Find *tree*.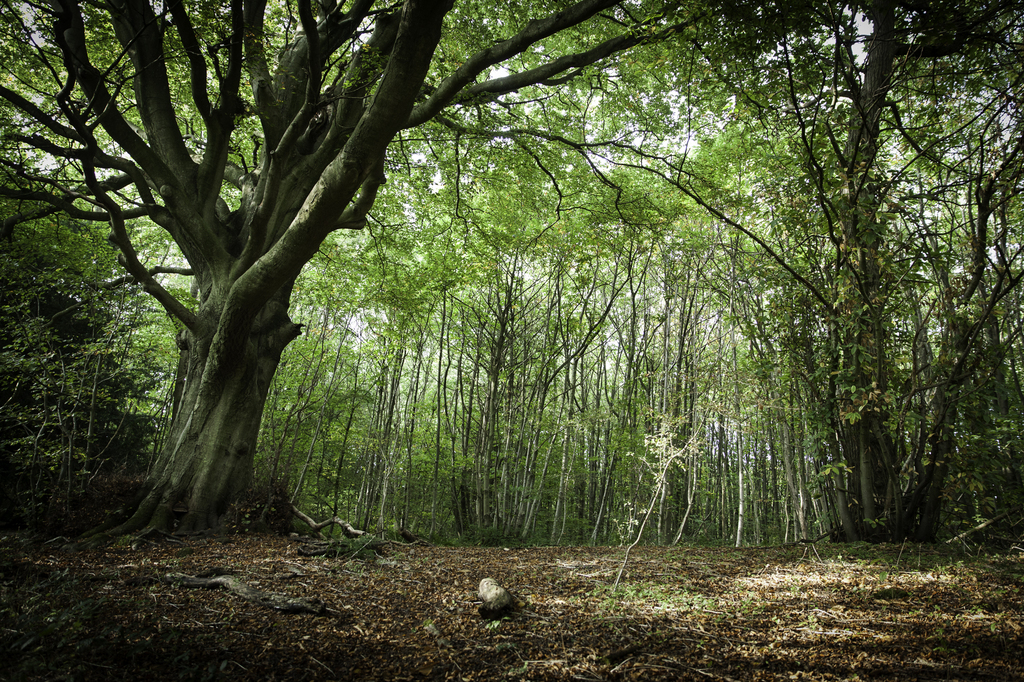
region(771, 0, 1023, 548).
